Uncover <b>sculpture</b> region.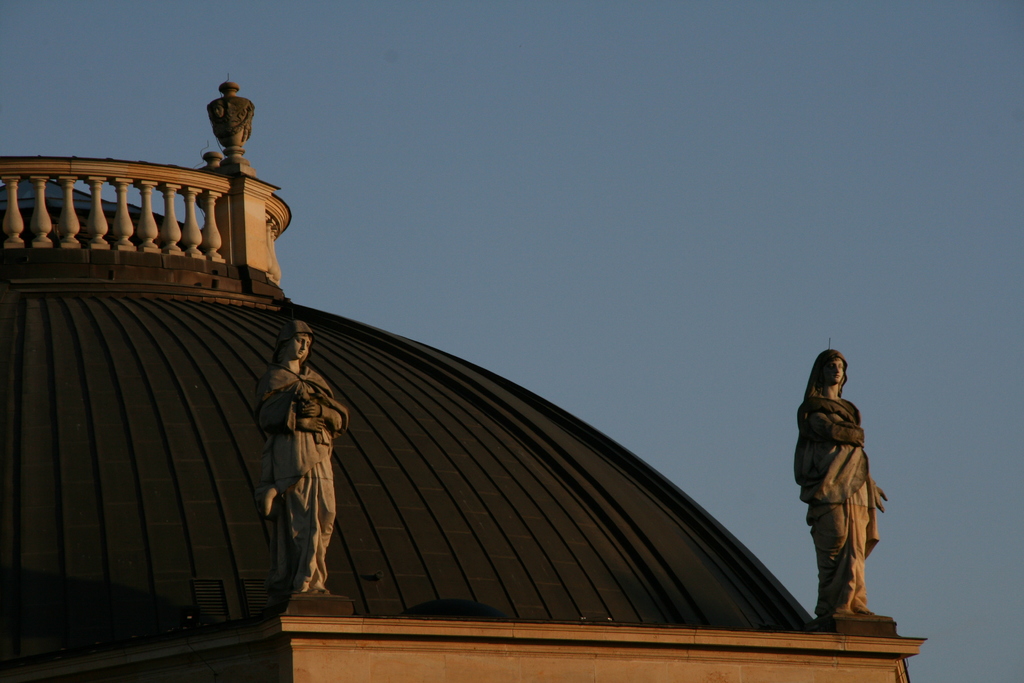
Uncovered: 801,347,895,632.
